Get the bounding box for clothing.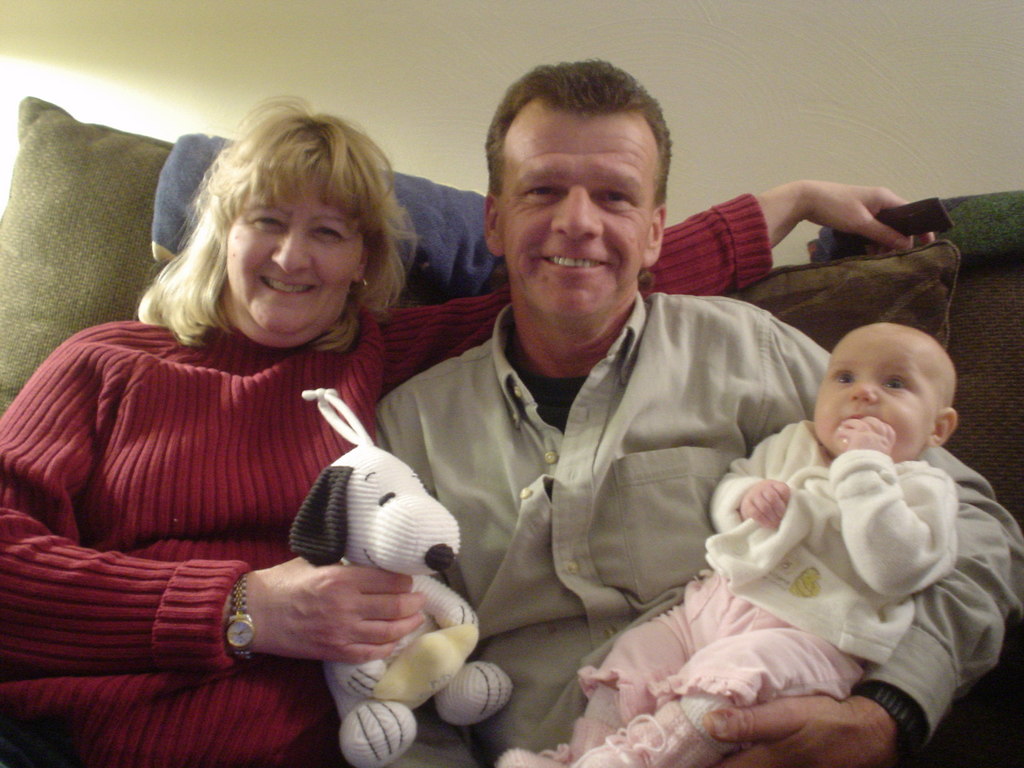
BBox(495, 420, 961, 767).
